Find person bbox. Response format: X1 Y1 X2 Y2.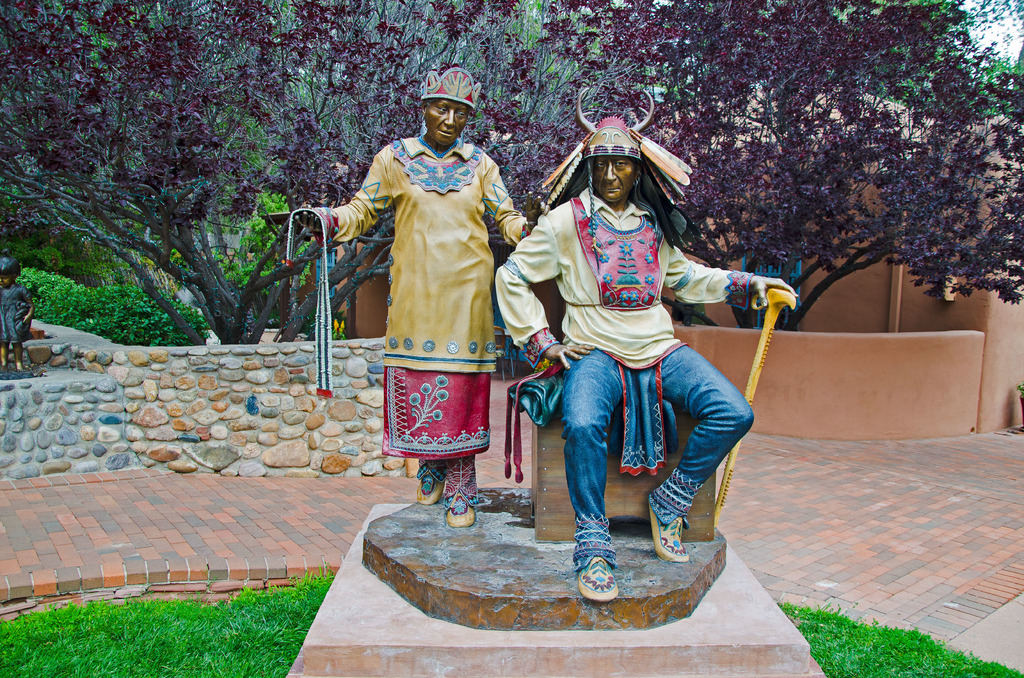
495 84 798 601.
